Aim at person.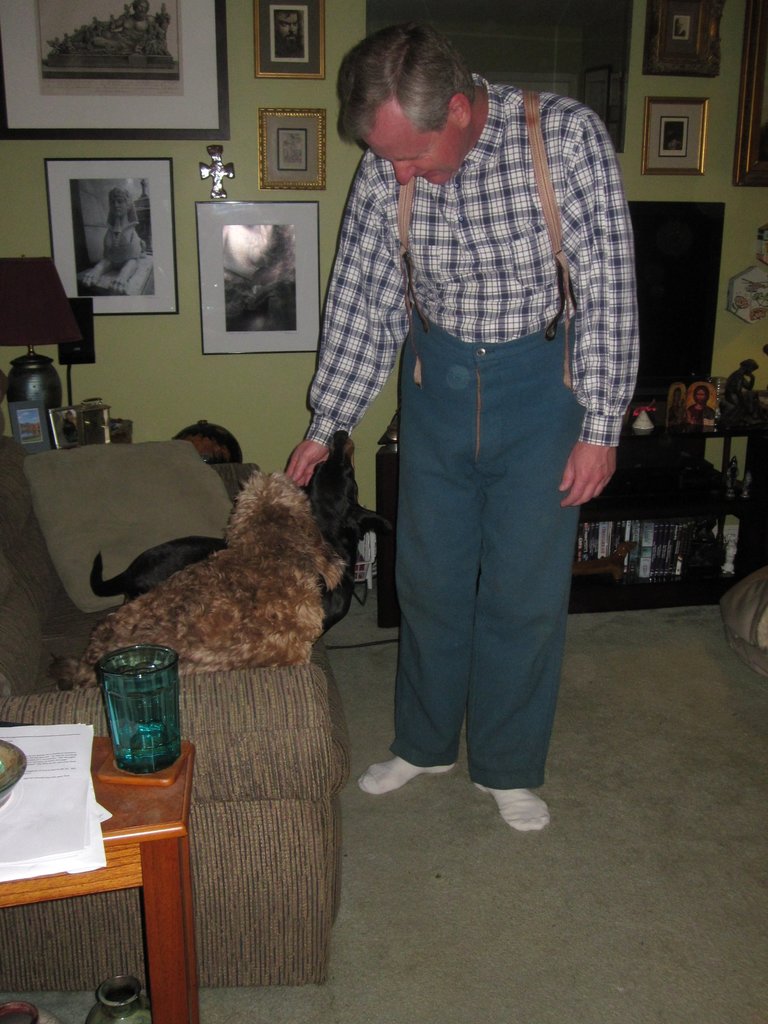
Aimed at left=726, top=356, right=764, bottom=399.
